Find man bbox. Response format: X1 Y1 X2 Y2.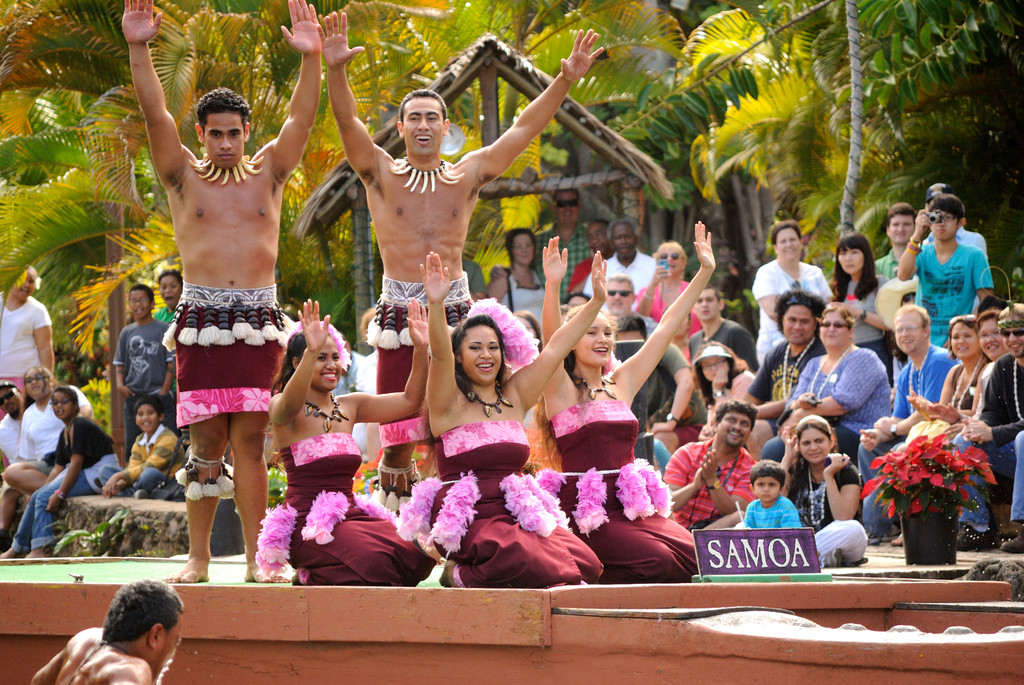
0 379 24 539.
